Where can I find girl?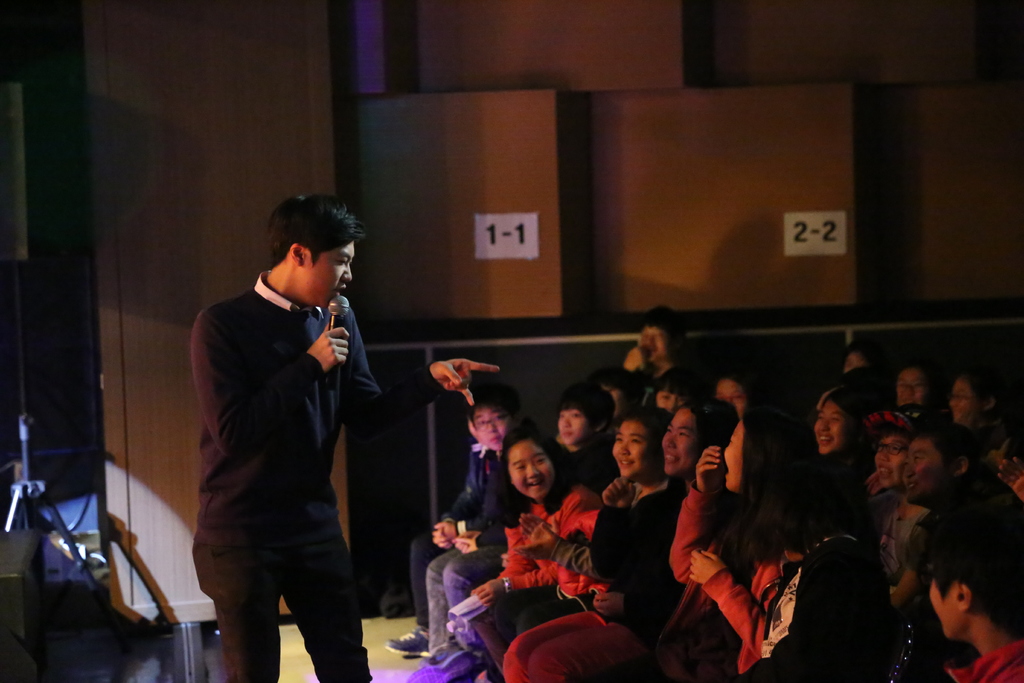
You can find it at BBox(623, 414, 826, 682).
